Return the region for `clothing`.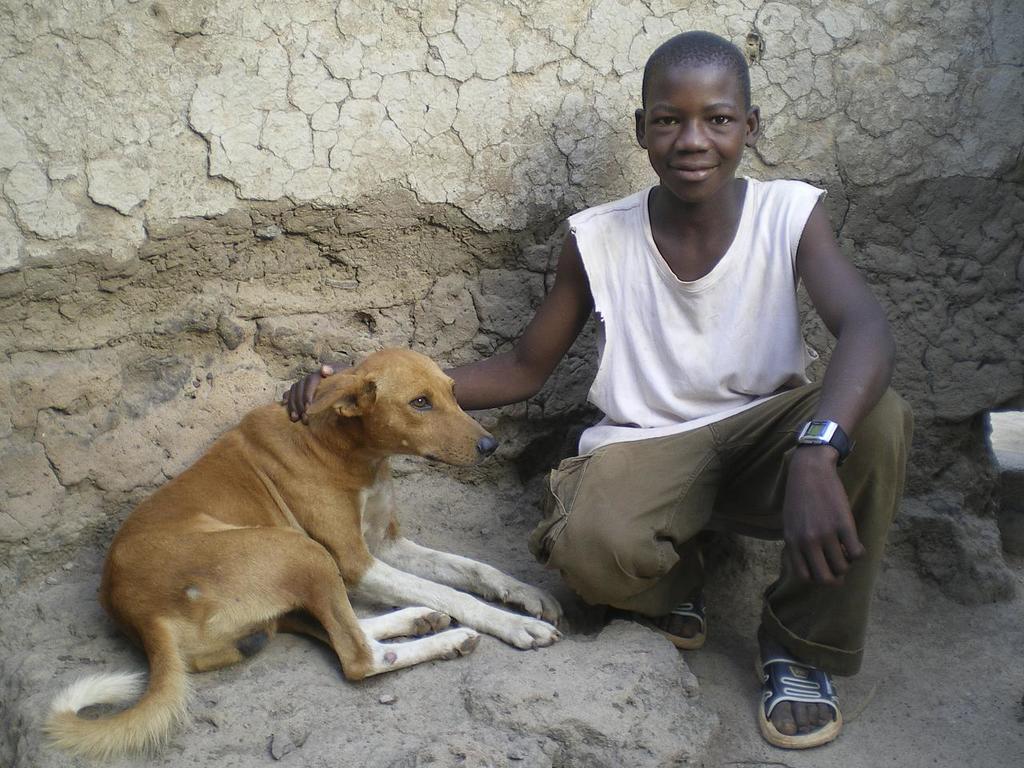
rect(526, 147, 865, 640).
